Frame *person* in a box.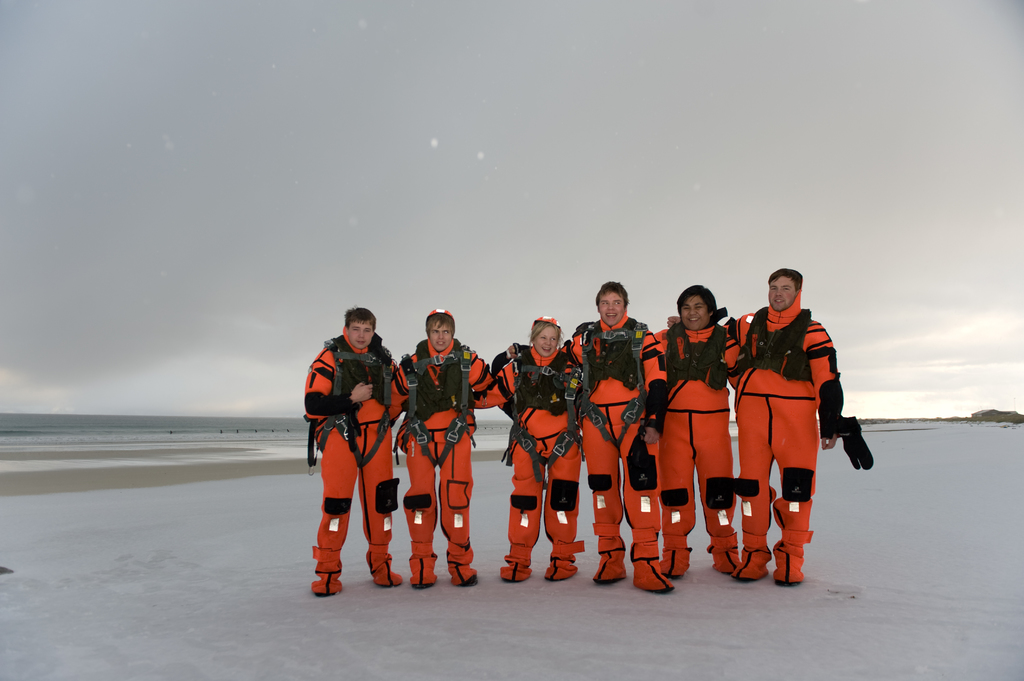
detection(303, 306, 399, 596).
